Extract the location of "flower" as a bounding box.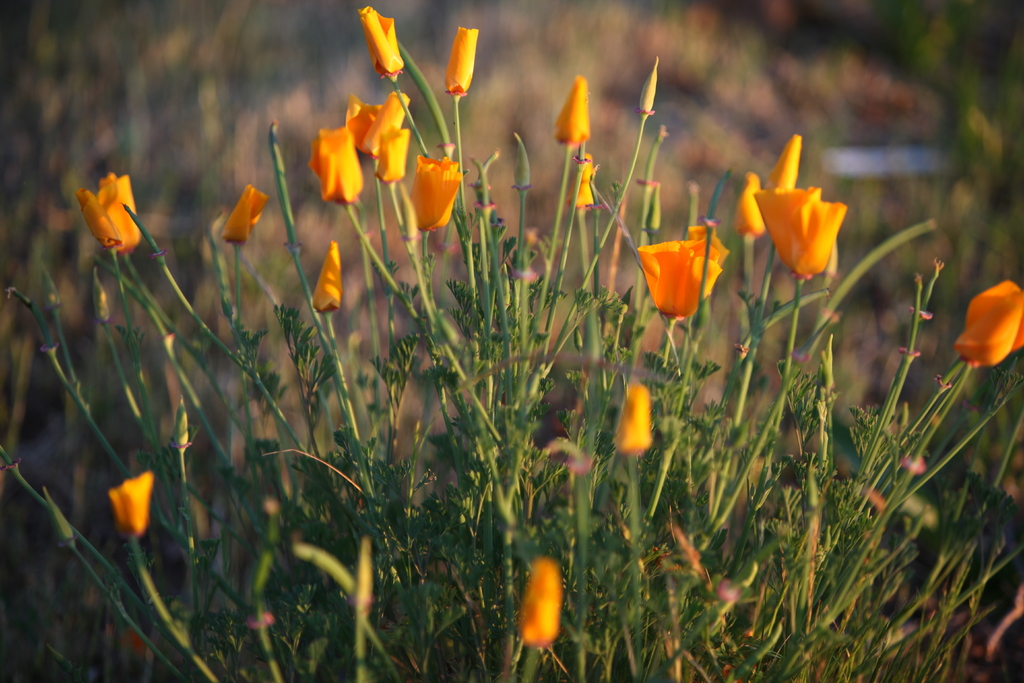
detection(307, 129, 364, 202).
